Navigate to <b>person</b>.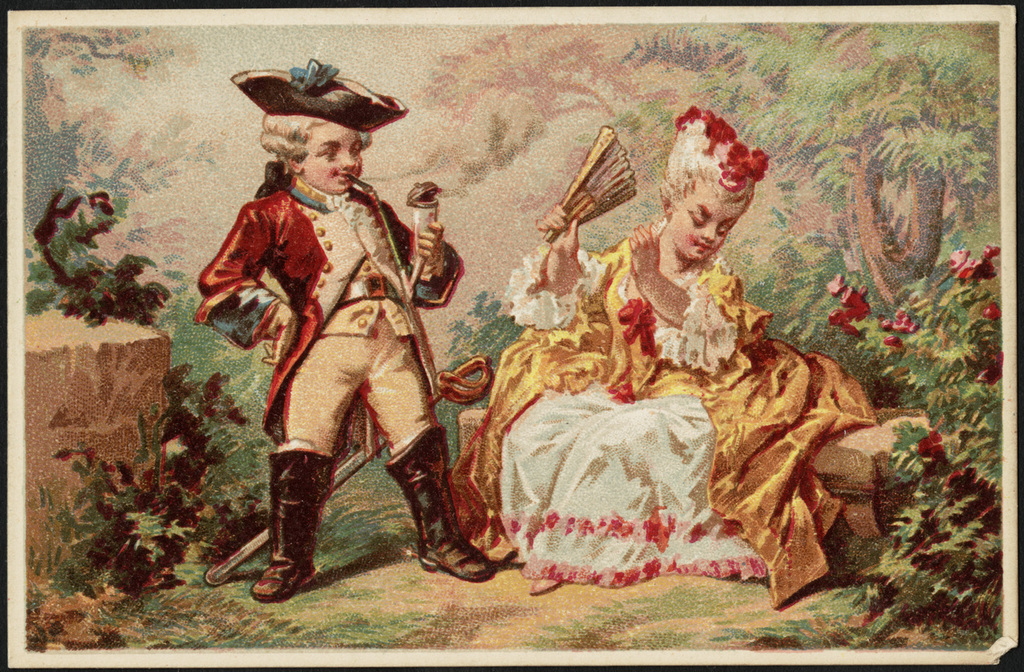
Navigation target: [x1=442, y1=105, x2=880, y2=608].
